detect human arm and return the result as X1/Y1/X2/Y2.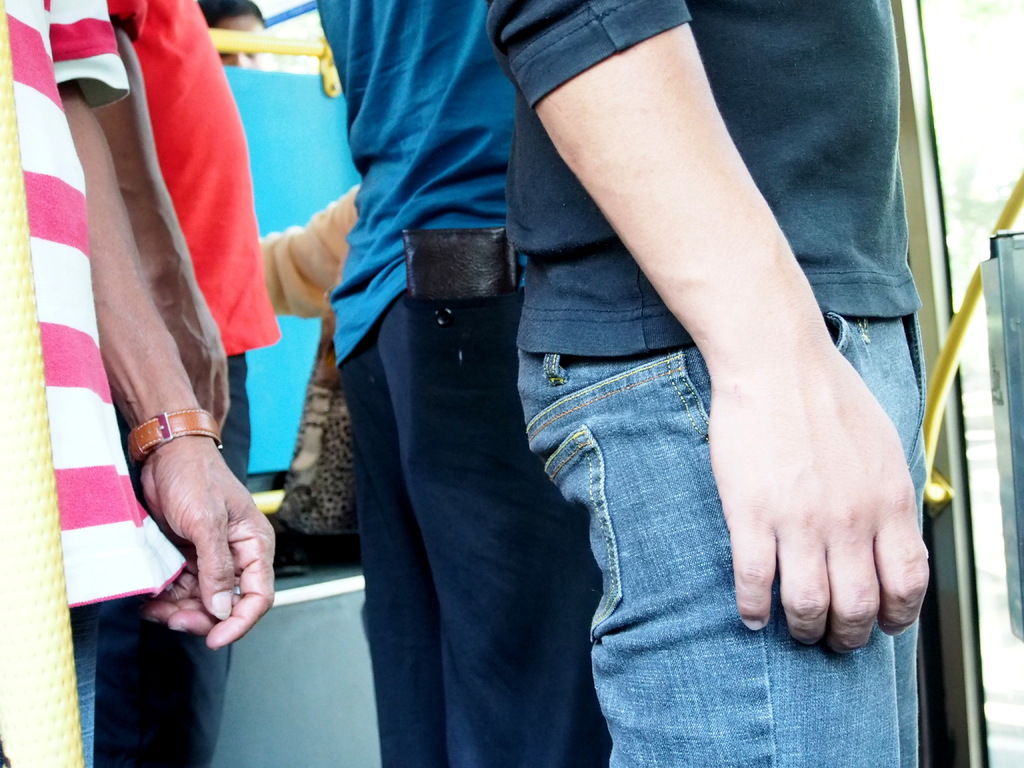
538/34/927/616.
